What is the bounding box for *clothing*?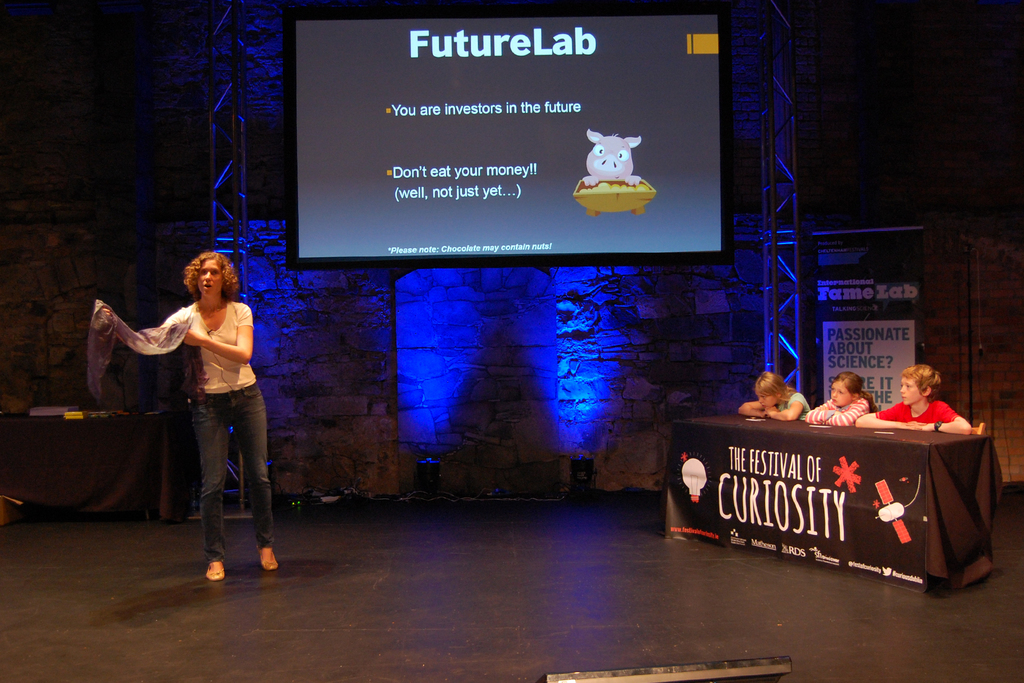
box=[810, 398, 879, 422].
